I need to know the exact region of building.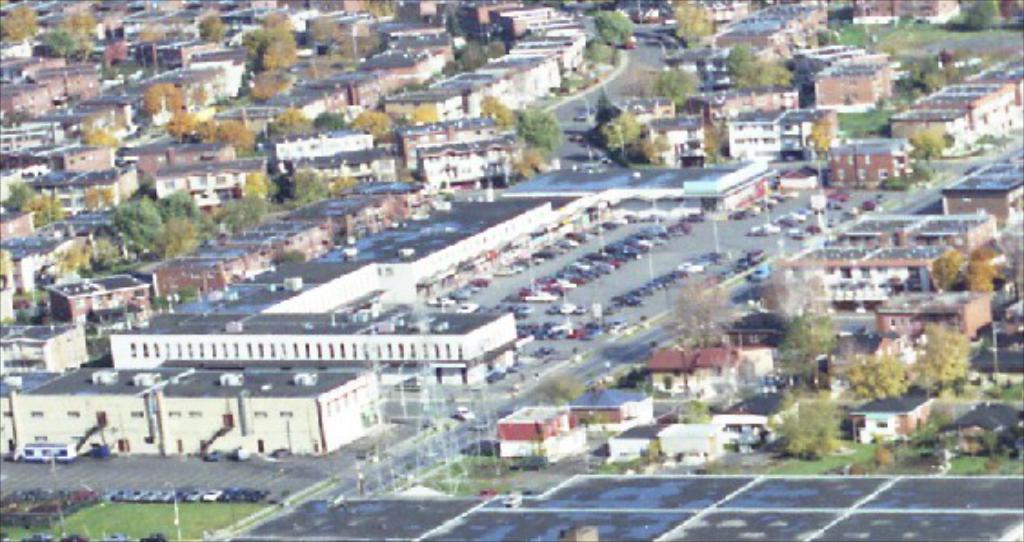
Region: rect(878, 278, 995, 336).
